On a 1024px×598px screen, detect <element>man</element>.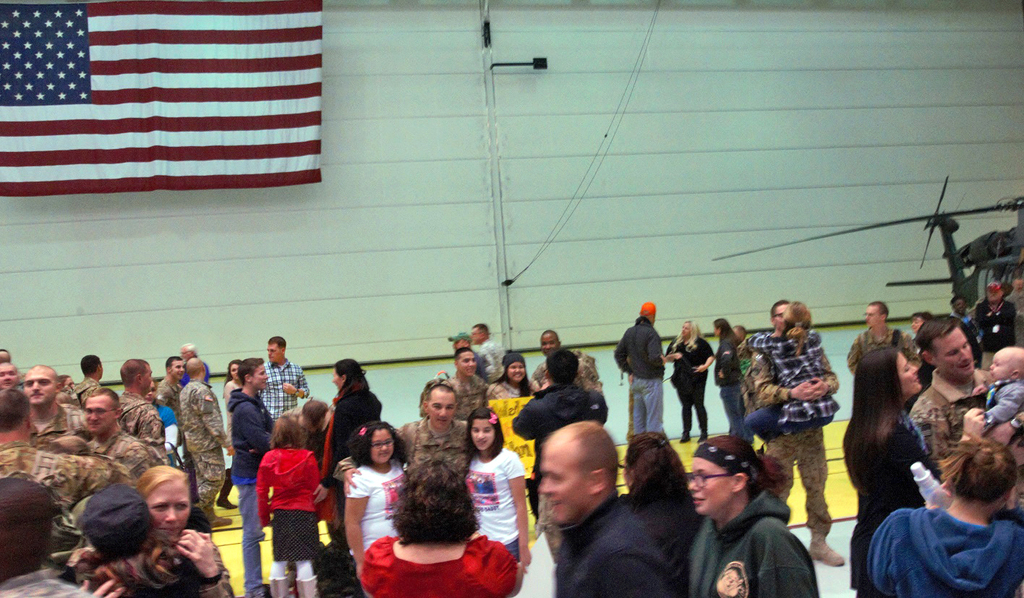
BBox(262, 338, 310, 423).
